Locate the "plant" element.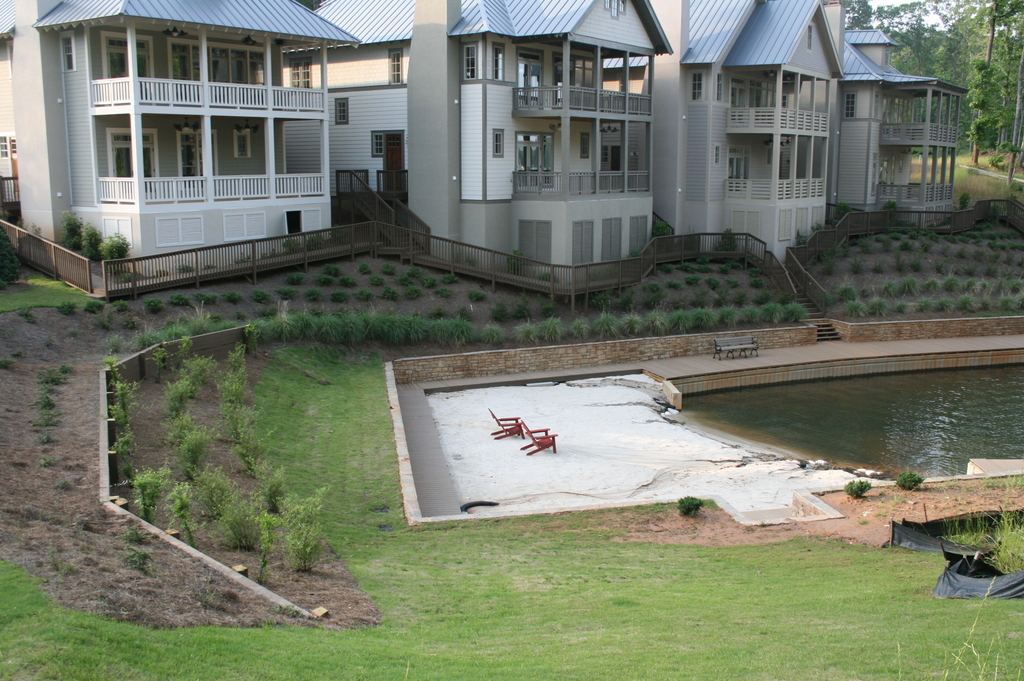
Element bbox: 407 267 420 279.
